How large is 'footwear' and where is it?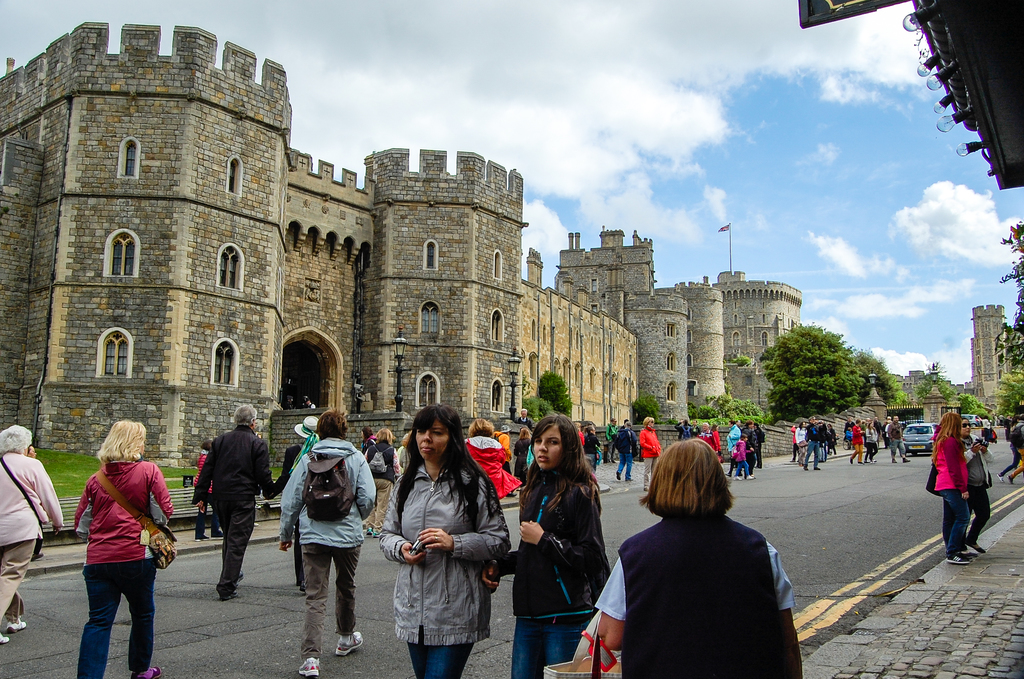
Bounding box: [left=129, top=666, right=164, bottom=678].
